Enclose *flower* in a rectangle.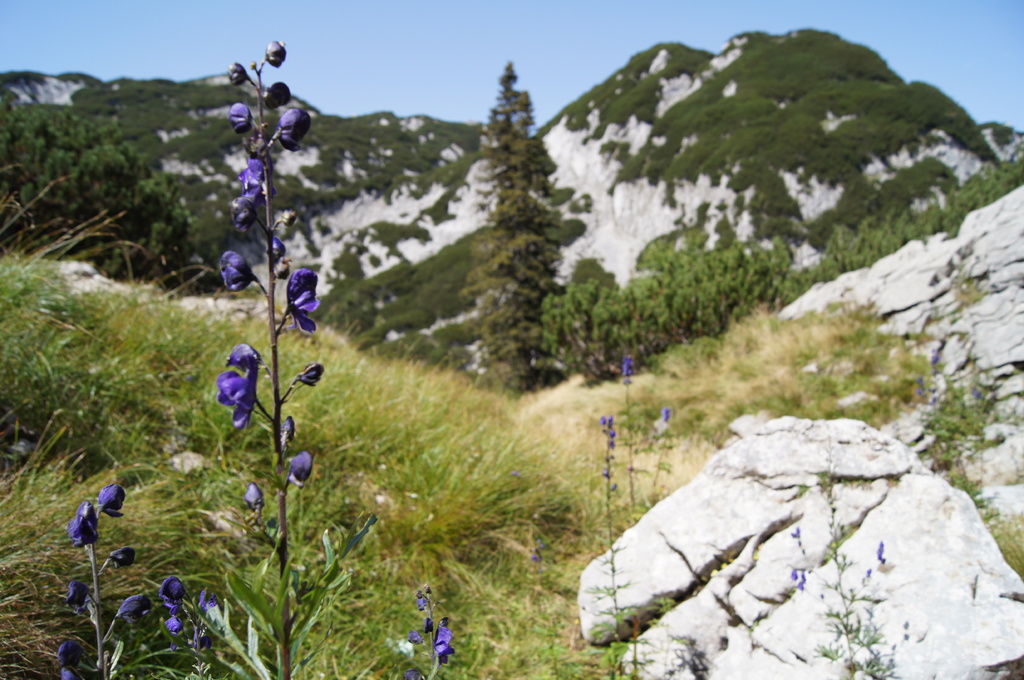
[left=195, top=587, right=219, bottom=610].
